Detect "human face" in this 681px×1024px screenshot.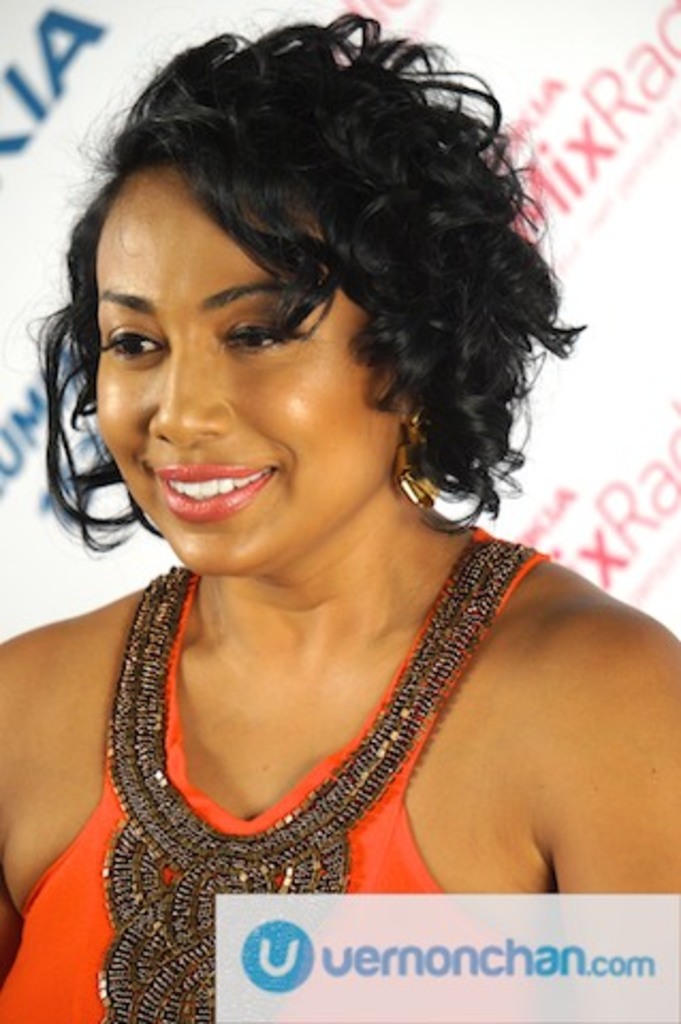
Detection: <bbox>81, 166, 386, 578</bbox>.
